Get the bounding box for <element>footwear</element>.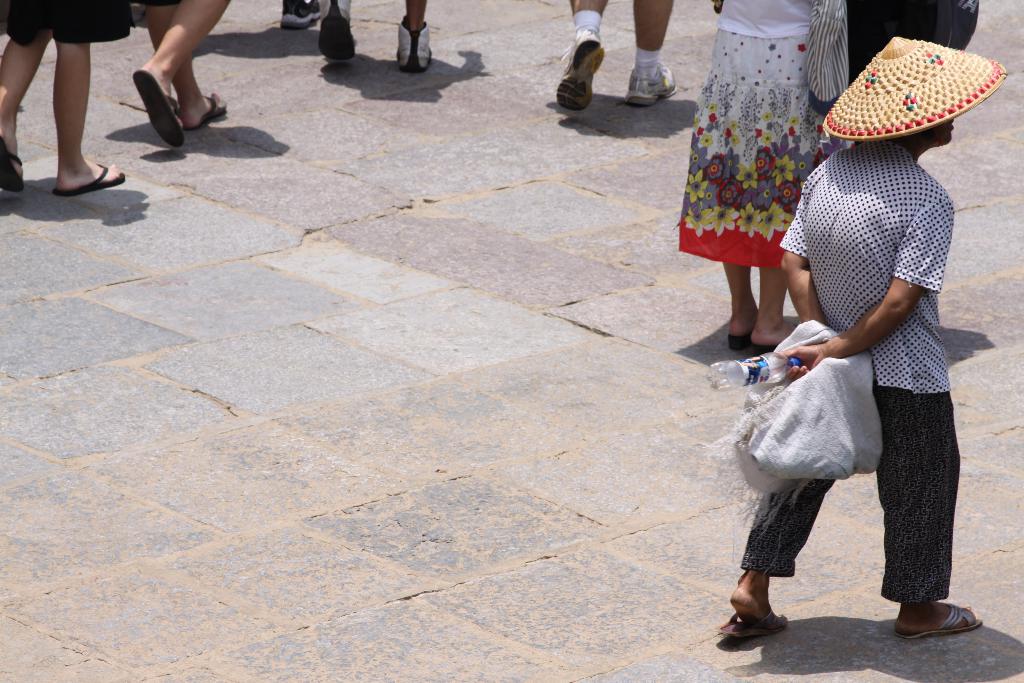
box(314, 0, 360, 74).
